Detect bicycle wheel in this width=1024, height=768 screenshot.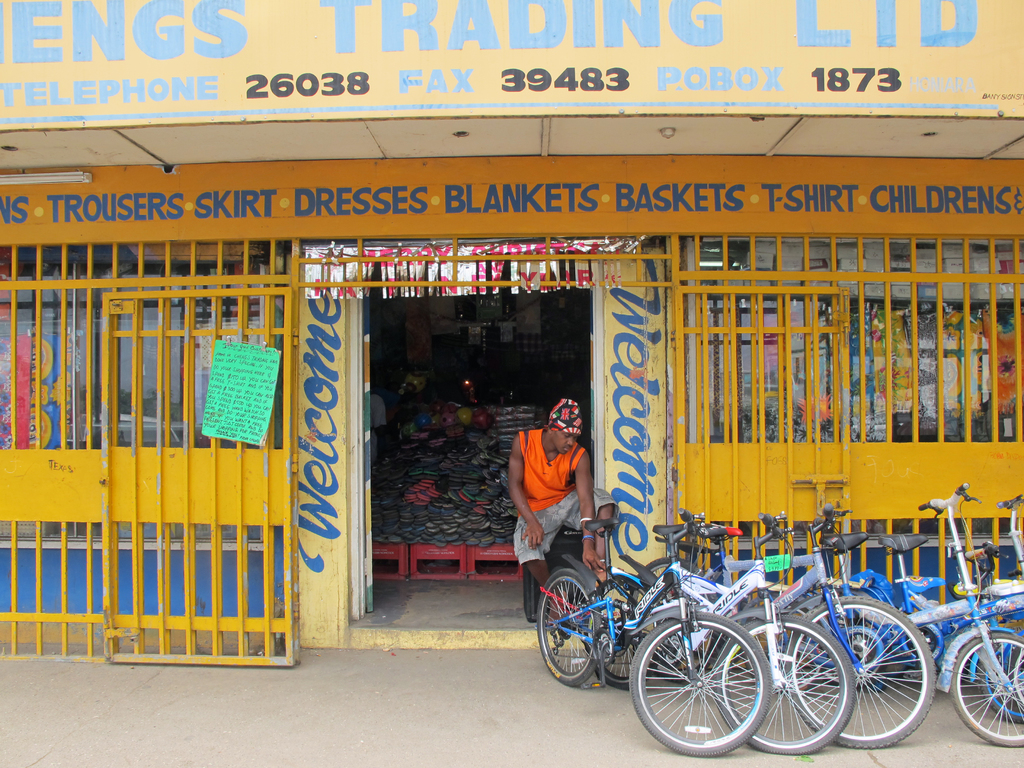
Detection: BBox(981, 634, 1023, 721).
